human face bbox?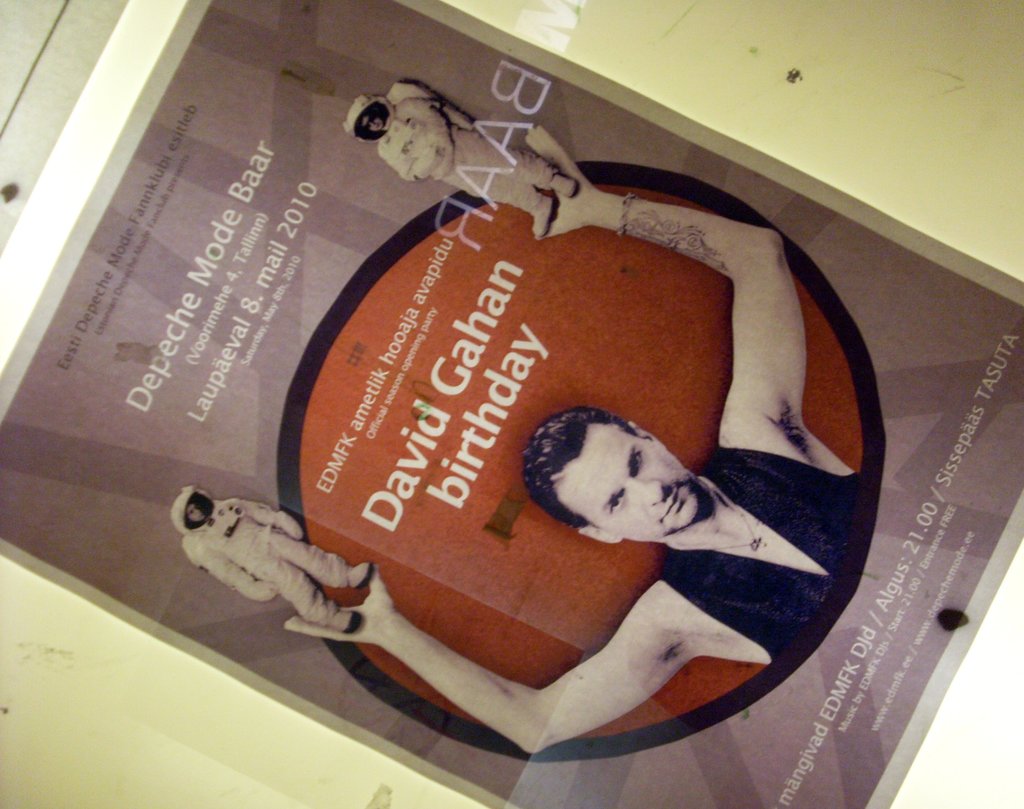
x1=577 y1=439 x2=704 y2=531
